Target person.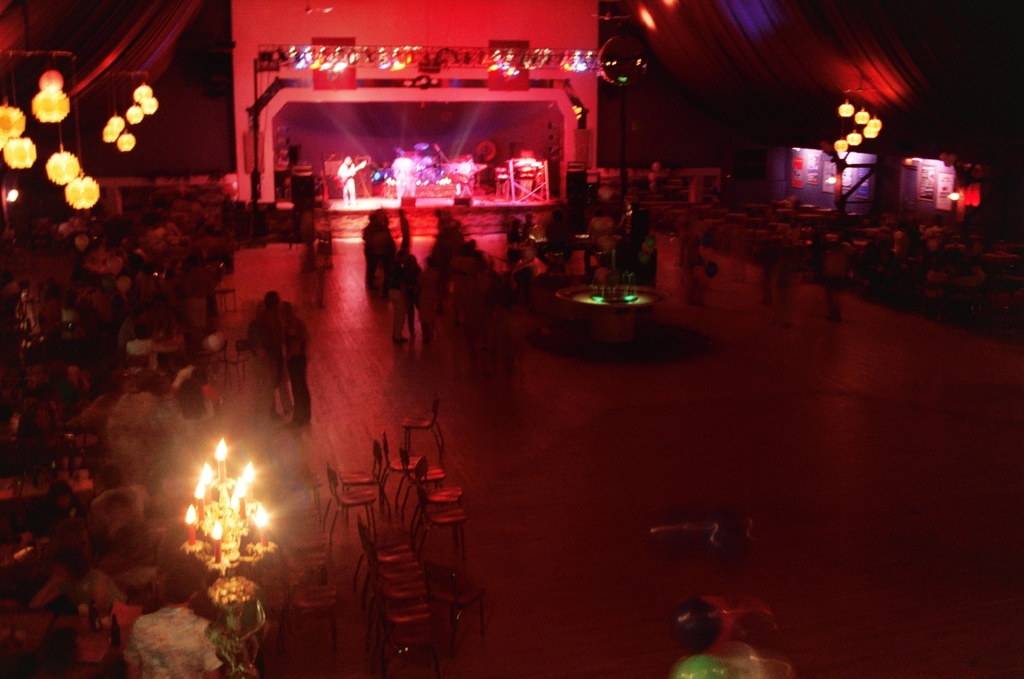
Target region: {"x1": 685, "y1": 210, "x2": 707, "y2": 316}.
